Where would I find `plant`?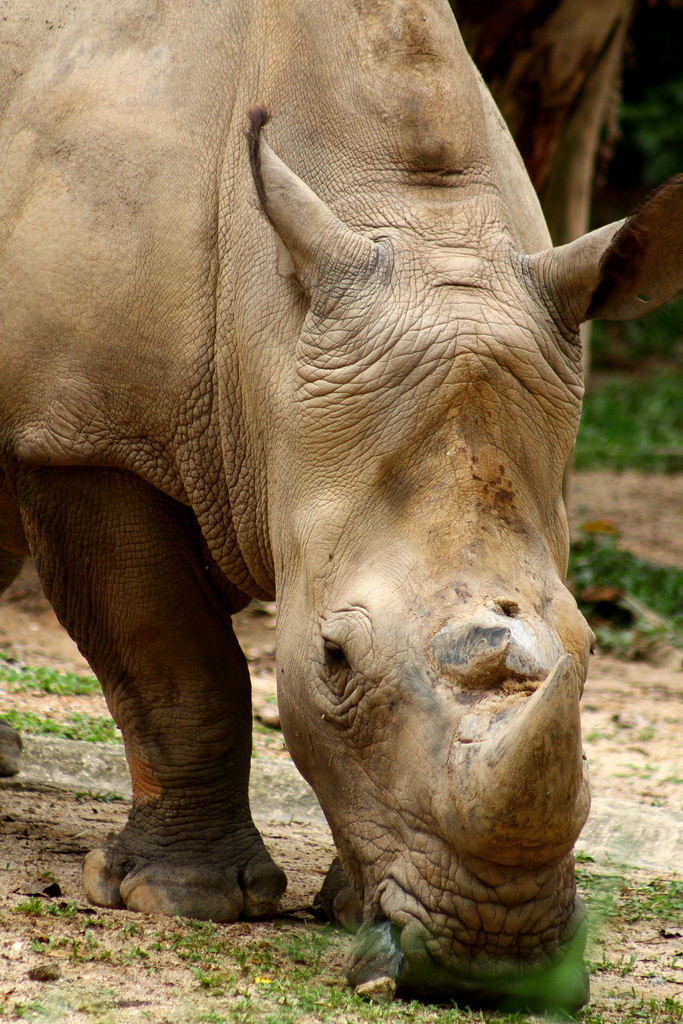
At x1=660 y1=773 x2=682 y2=787.
